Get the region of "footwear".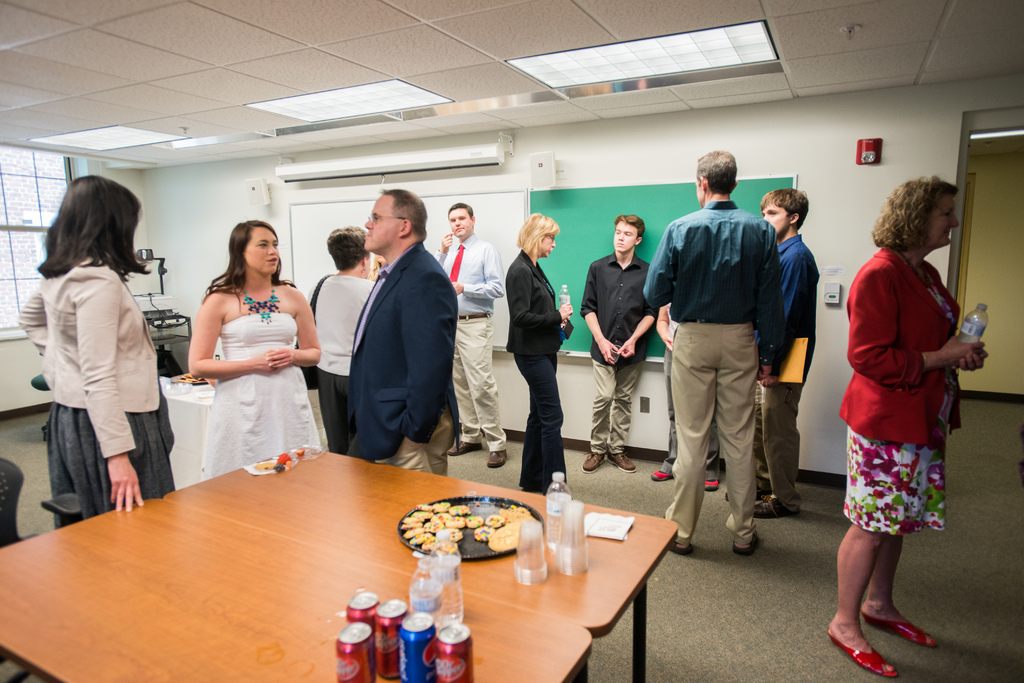
(732,529,760,554).
